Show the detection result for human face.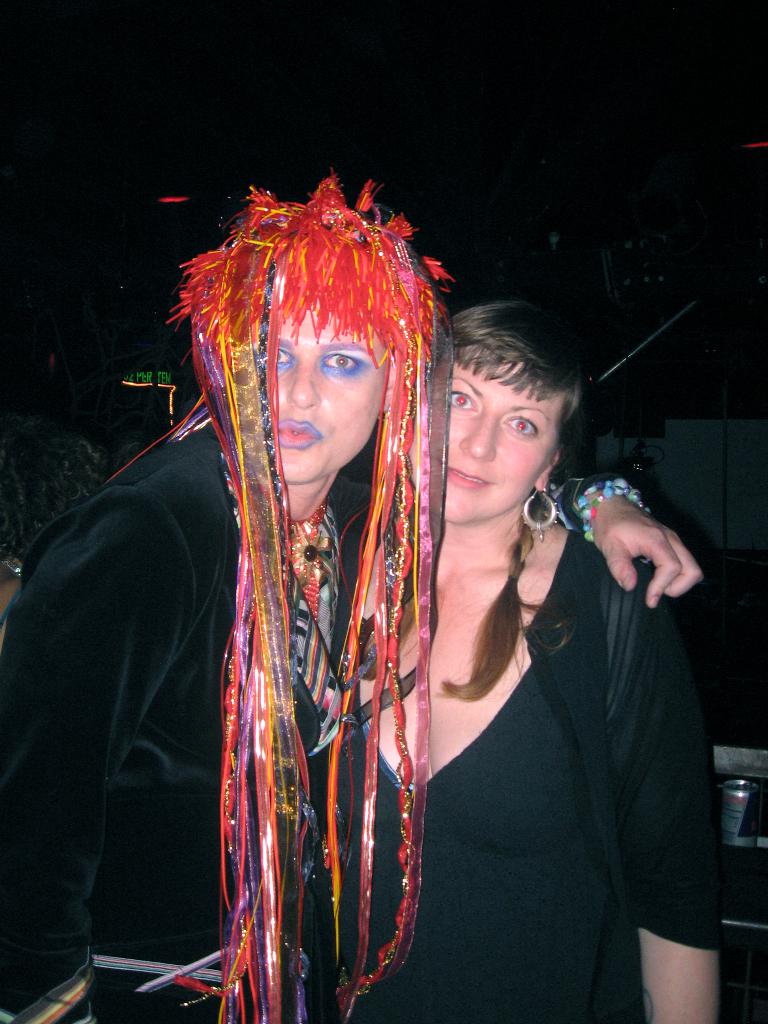
bbox(442, 364, 551, 519).
